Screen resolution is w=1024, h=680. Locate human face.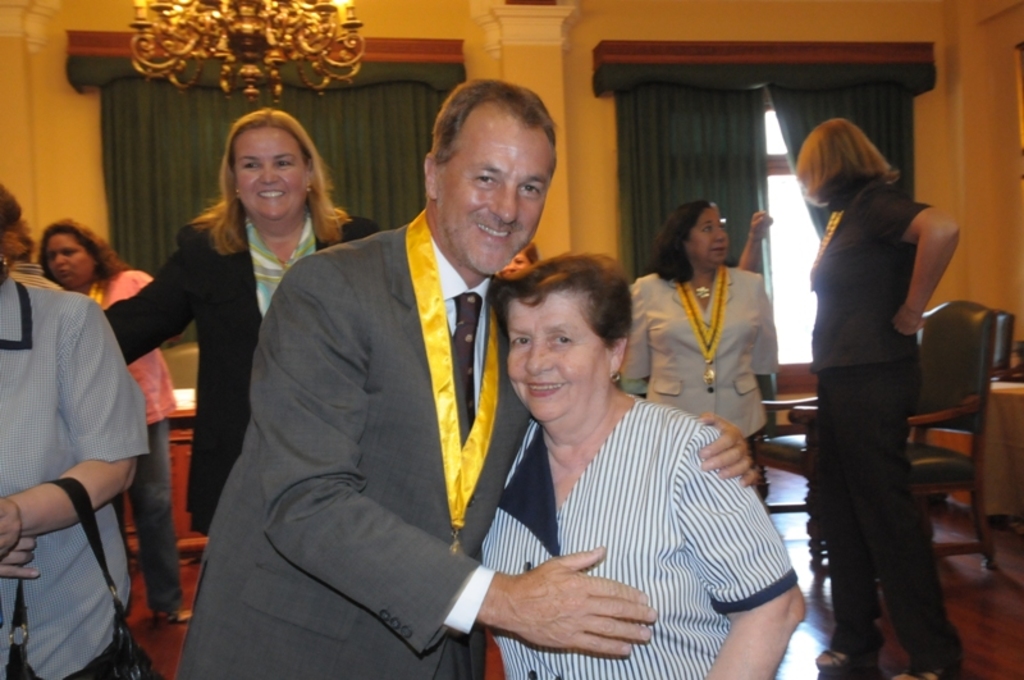
select_region(684, 209, 730, 260).
